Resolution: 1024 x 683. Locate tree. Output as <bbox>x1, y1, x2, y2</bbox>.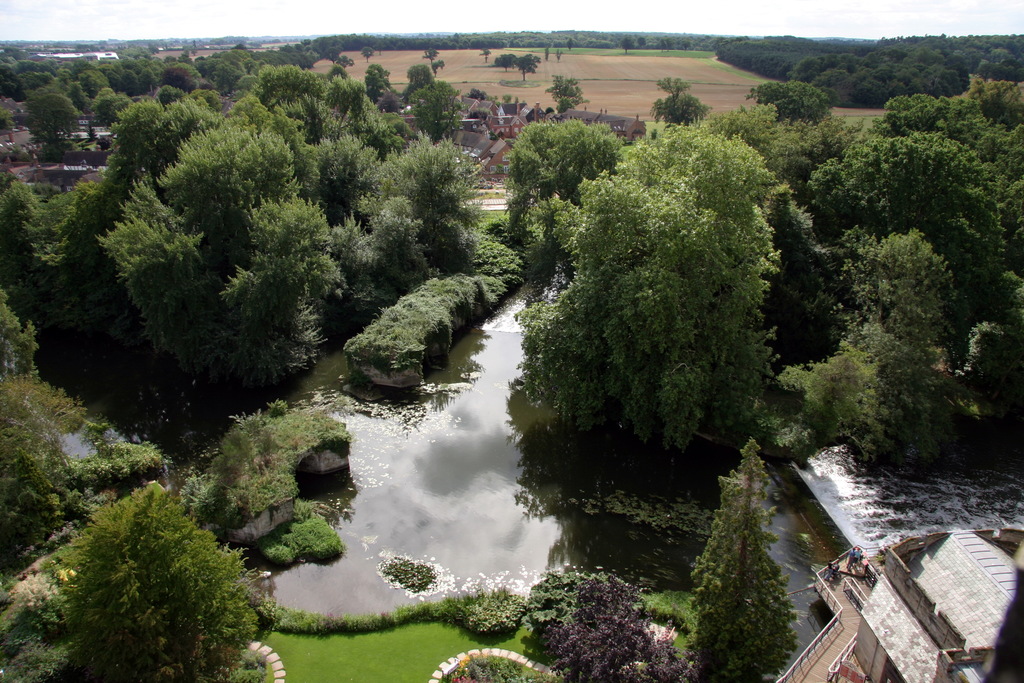
<bbox>22, 92, 79, 153</bbox>.
